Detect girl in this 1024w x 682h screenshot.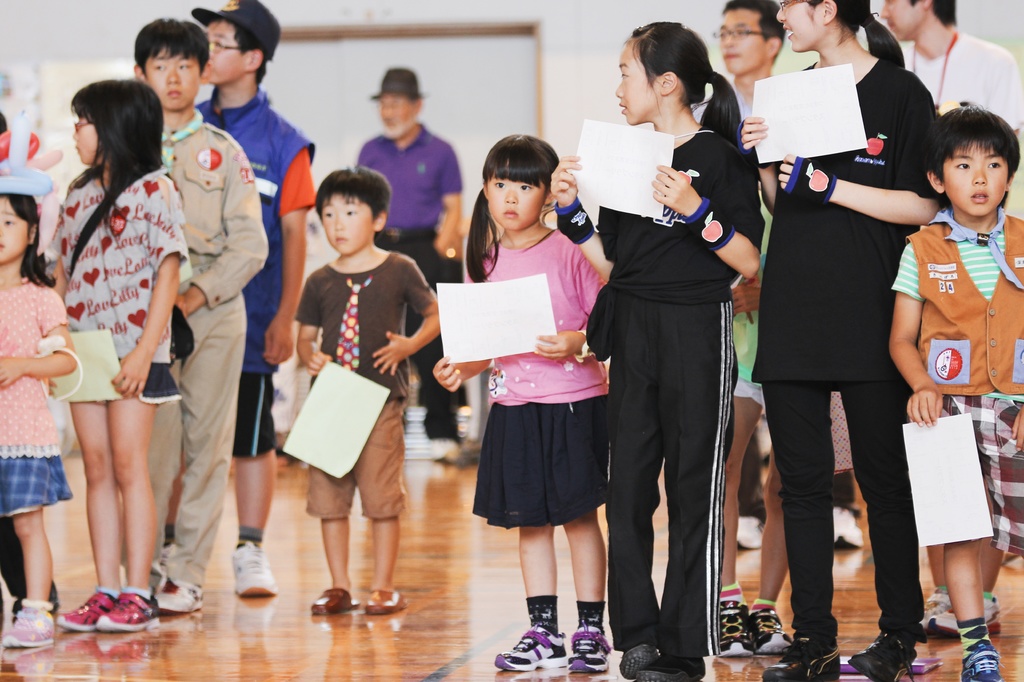
Detection: <bbox>0, 165, 89, 652</bbox>.
